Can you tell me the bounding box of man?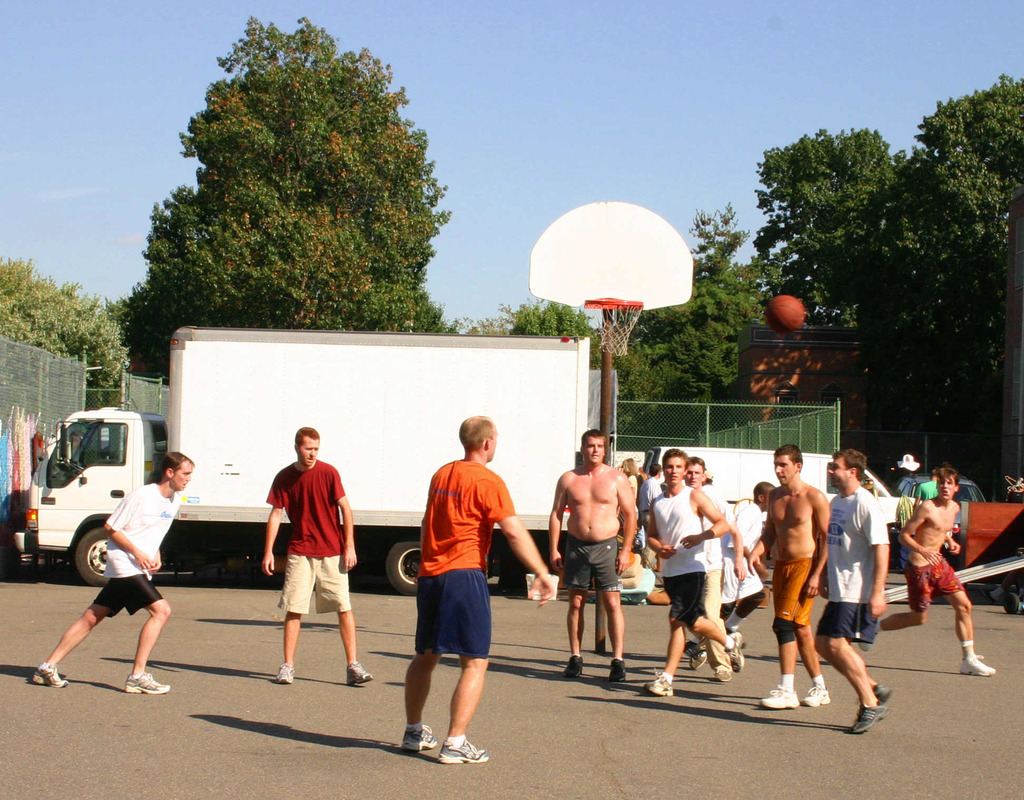
box(818, 455, 902, 728).
